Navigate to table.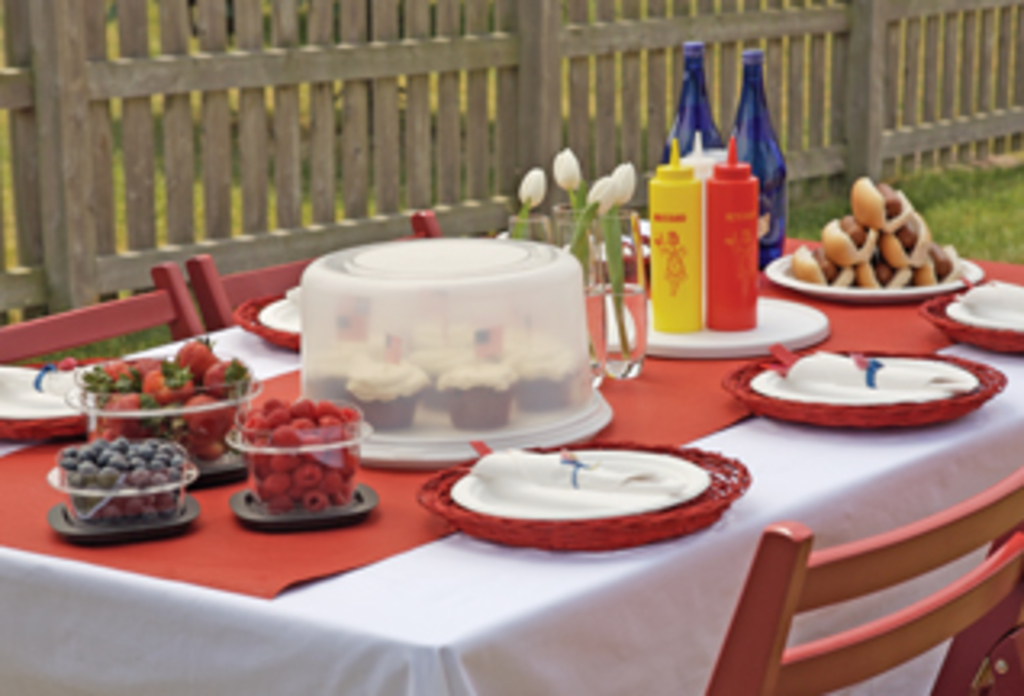
Navigation target: [x1=0, y1=222, x2=1021, y2=693].
